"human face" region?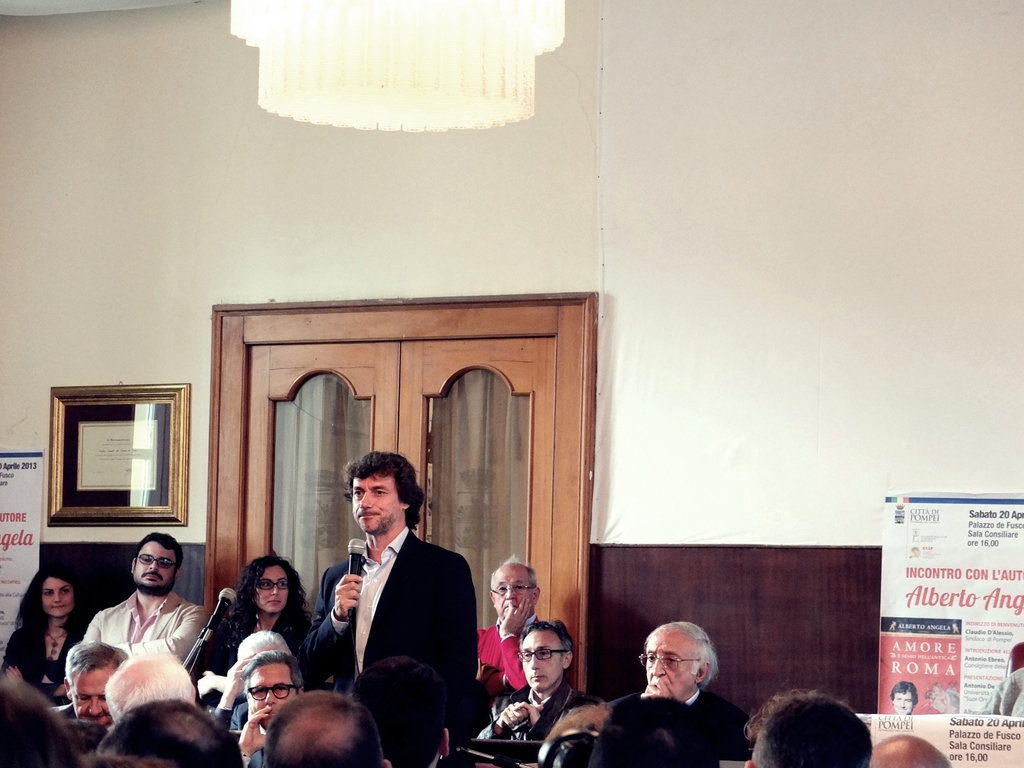
x1=644, y1=635, x2=694, y2=700
